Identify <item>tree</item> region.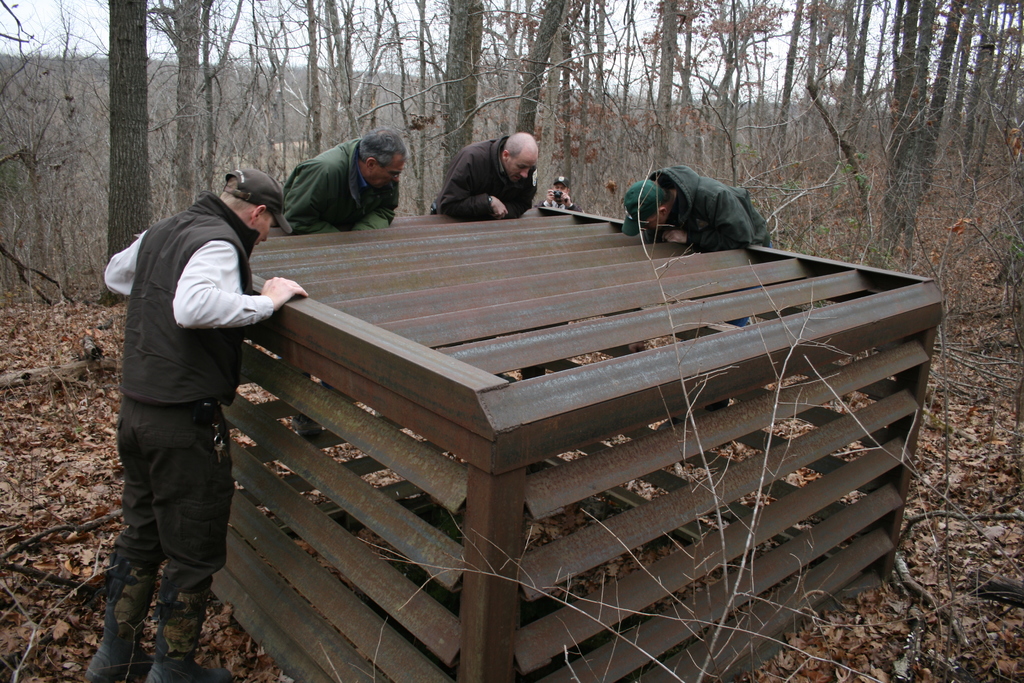
Region: {"x1": 612, "y1": 0, "x2": 731, "y2": 172}.
